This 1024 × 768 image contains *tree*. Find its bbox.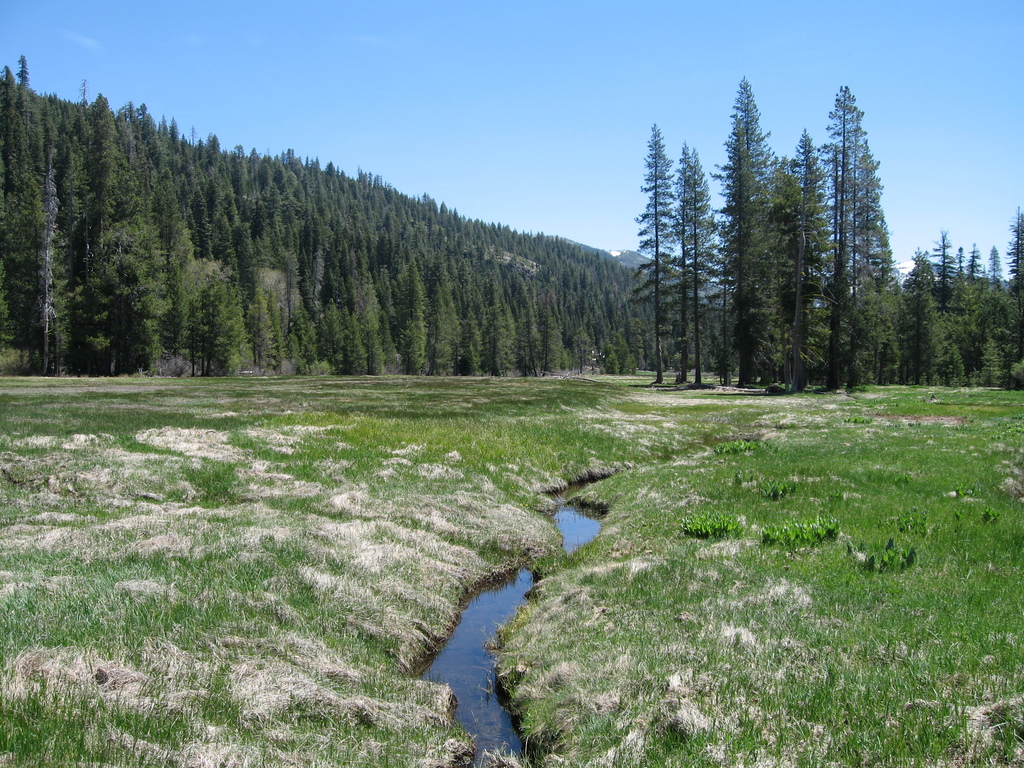
region(664, 142, 701, 380).
